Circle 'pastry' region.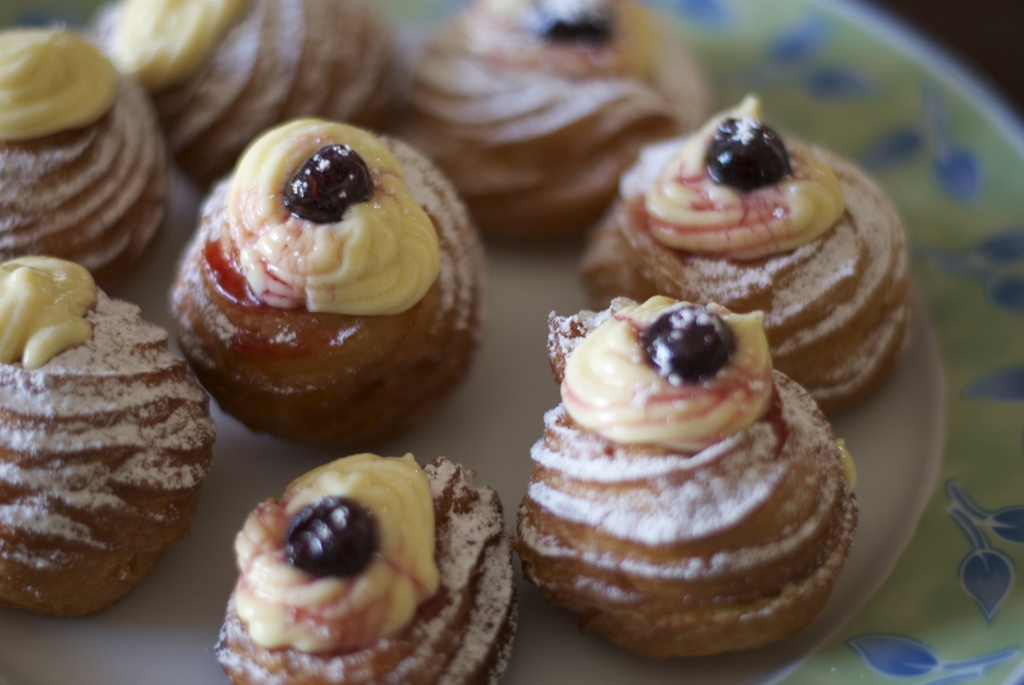
Region: box=[174, 122, 489, 450].
